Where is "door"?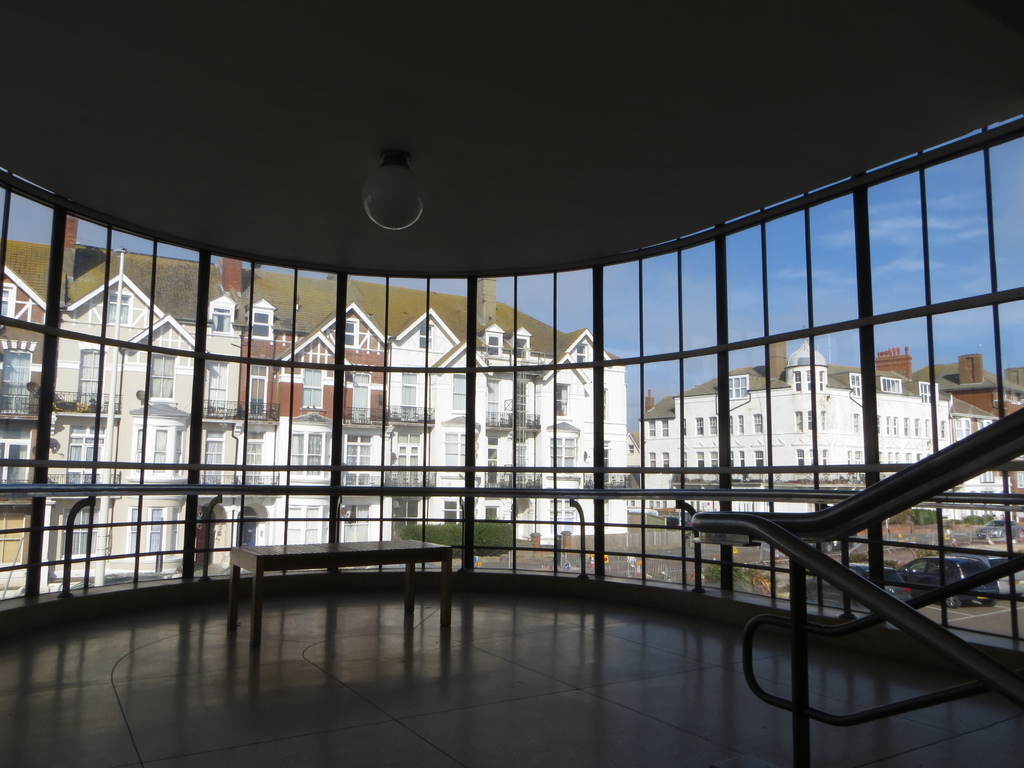
locate(352, 371, 371, 421).
